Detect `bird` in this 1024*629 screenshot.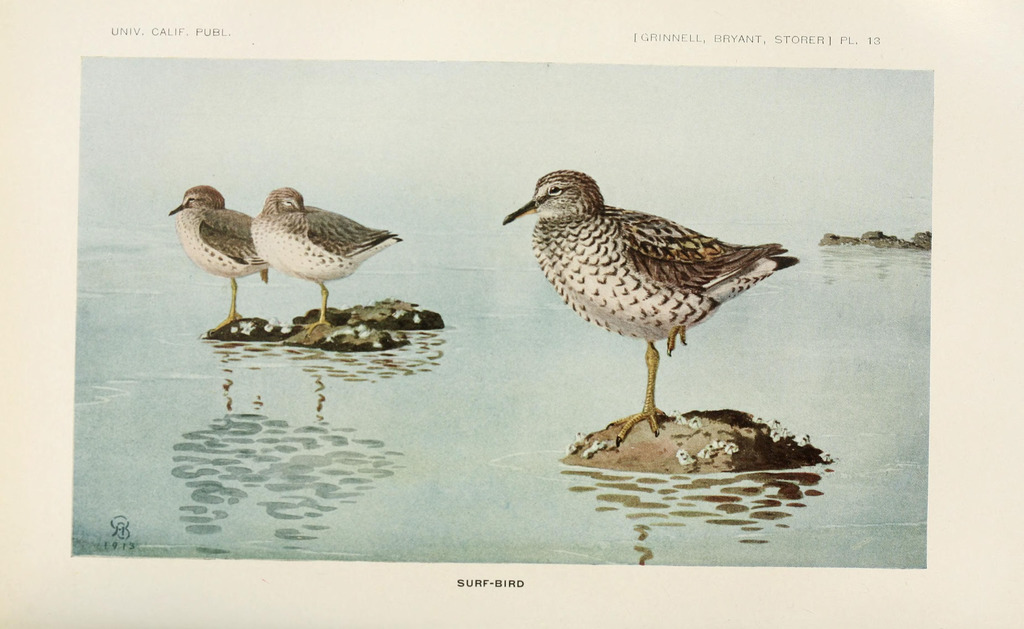
Detection: locate(250, 186, 403, 334).
